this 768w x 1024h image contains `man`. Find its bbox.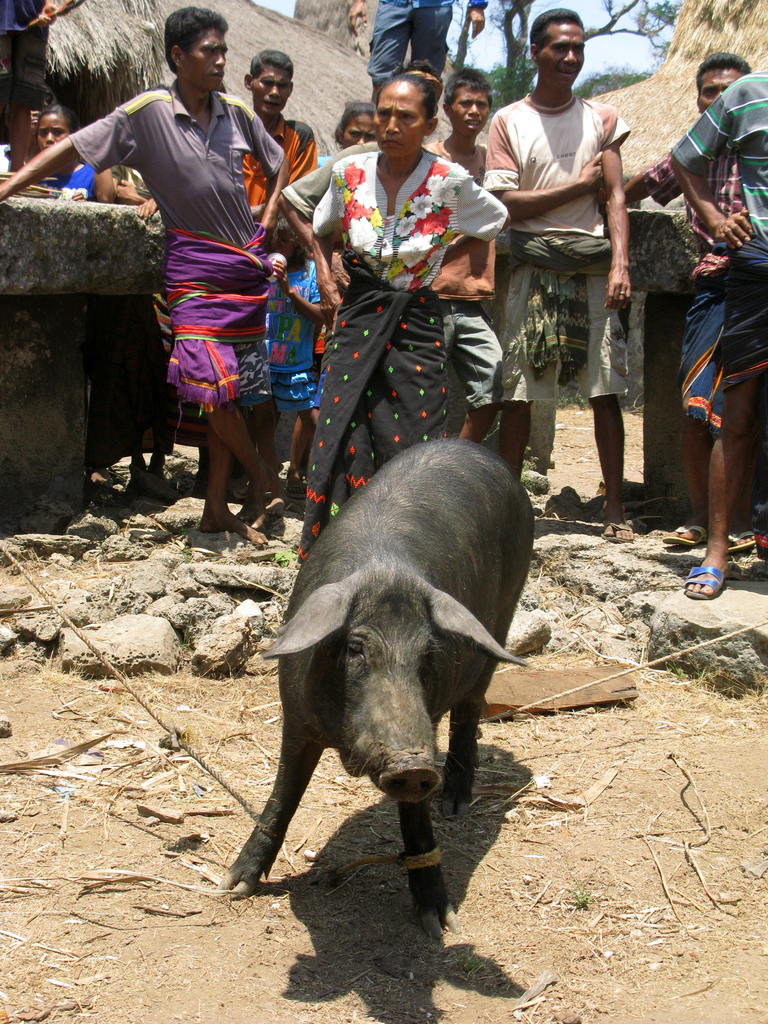
bbox=[484, 1, 646, 545].
